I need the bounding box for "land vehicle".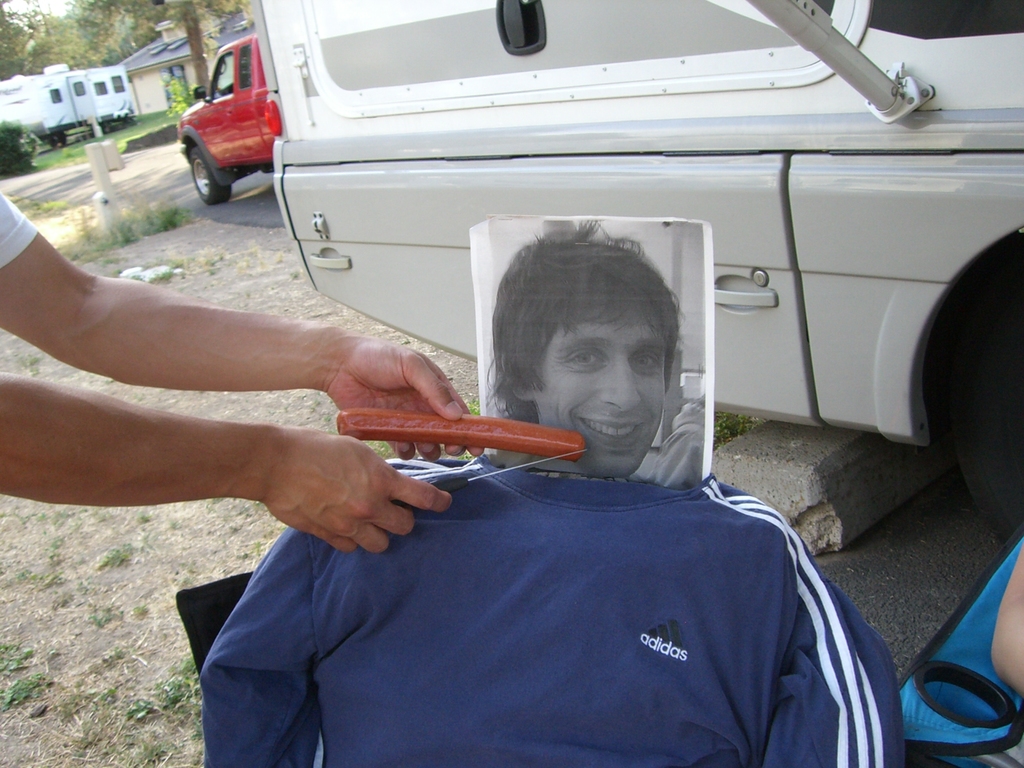
Here it is: [249,0,1023,550].
